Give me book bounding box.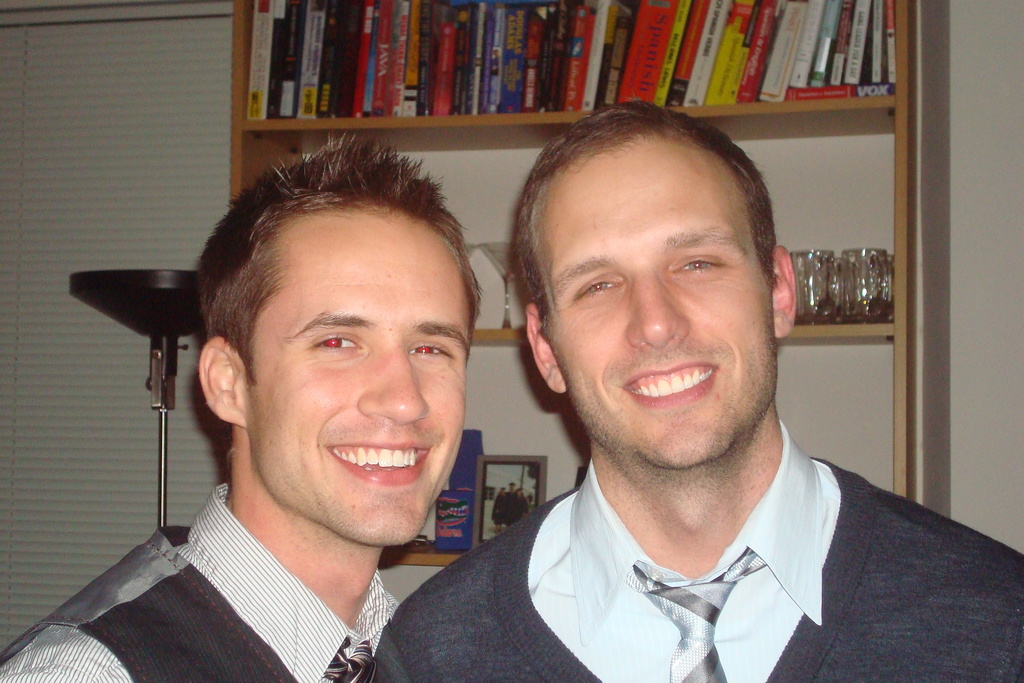
bbox=[467, 451, 547, 552].
